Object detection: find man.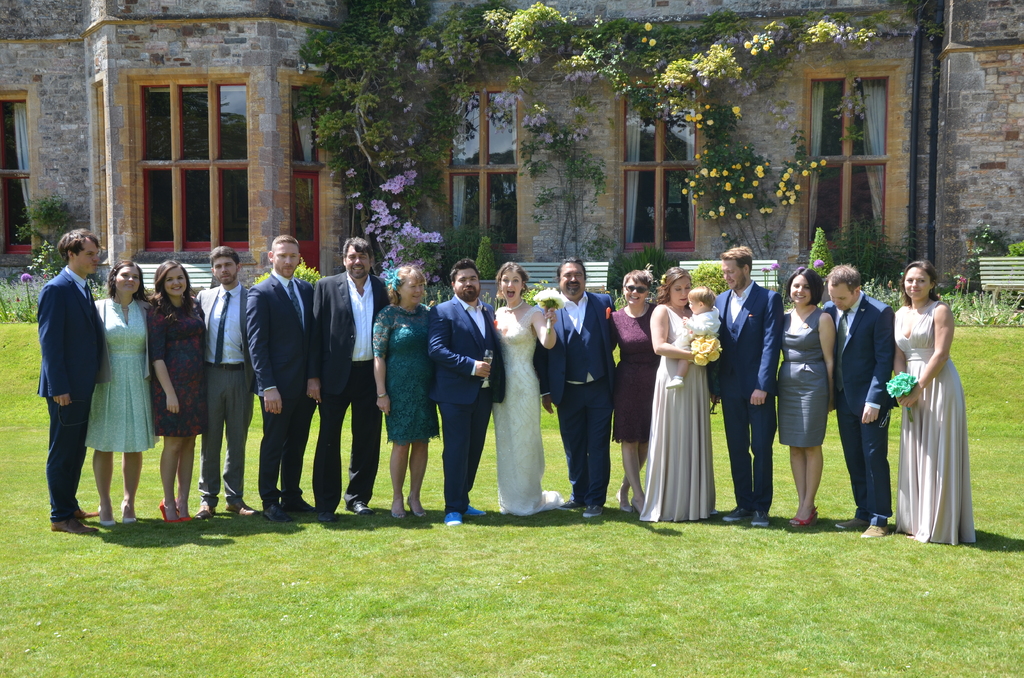
crop(424, 259, 500, 531).
